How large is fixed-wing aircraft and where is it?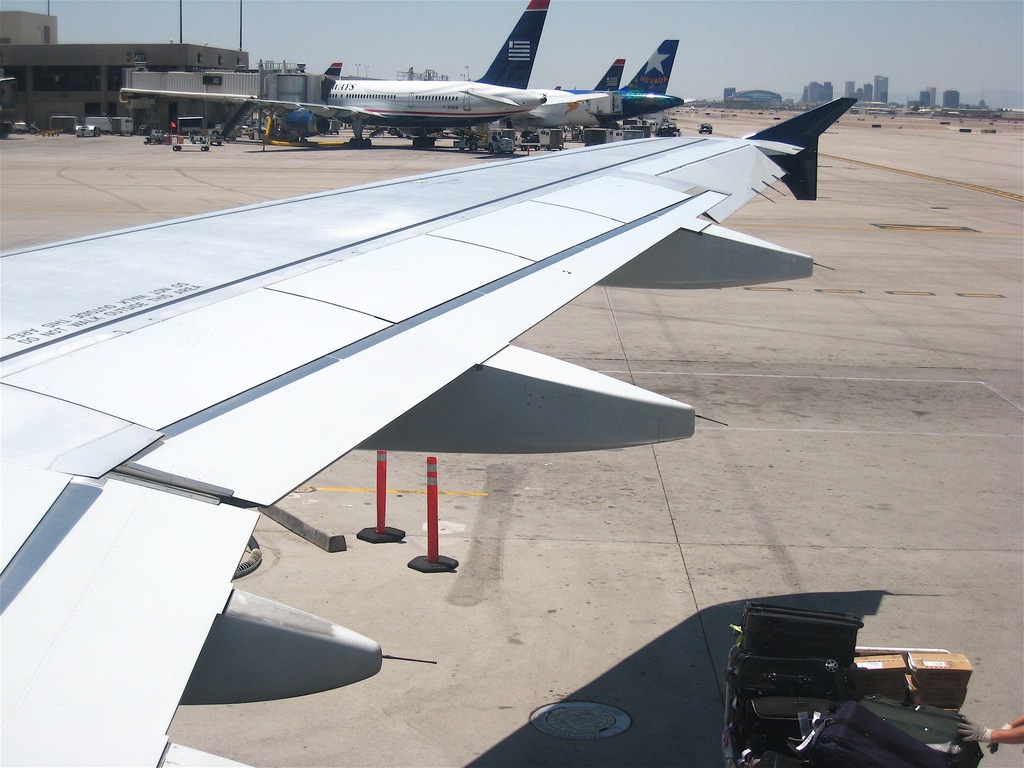
Bounding box: box=[554, 51, 629, 93].
